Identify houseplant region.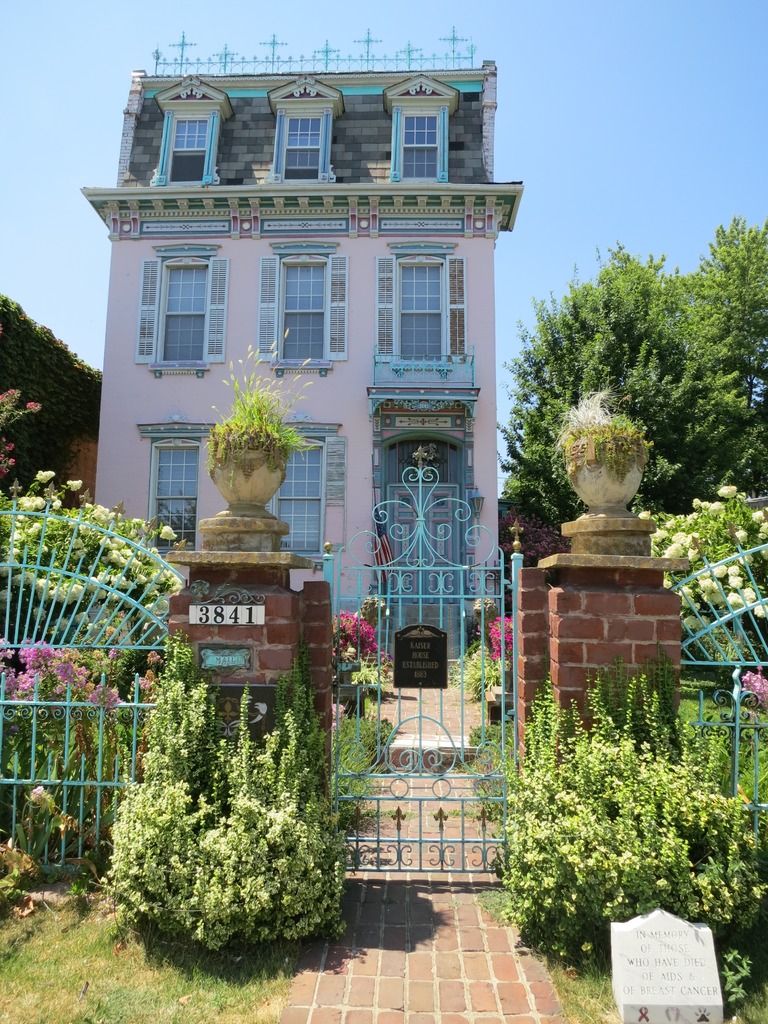
Region: Rect(331, 610, 392, 713).
